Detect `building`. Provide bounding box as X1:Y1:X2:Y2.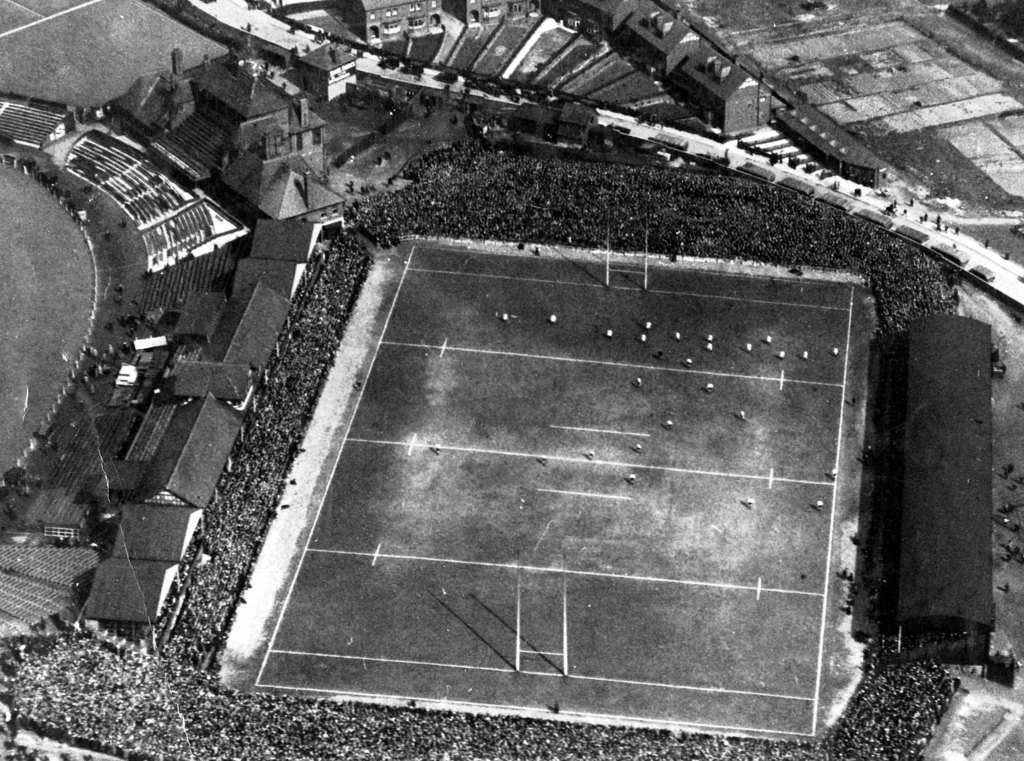
888:317:996:640.
